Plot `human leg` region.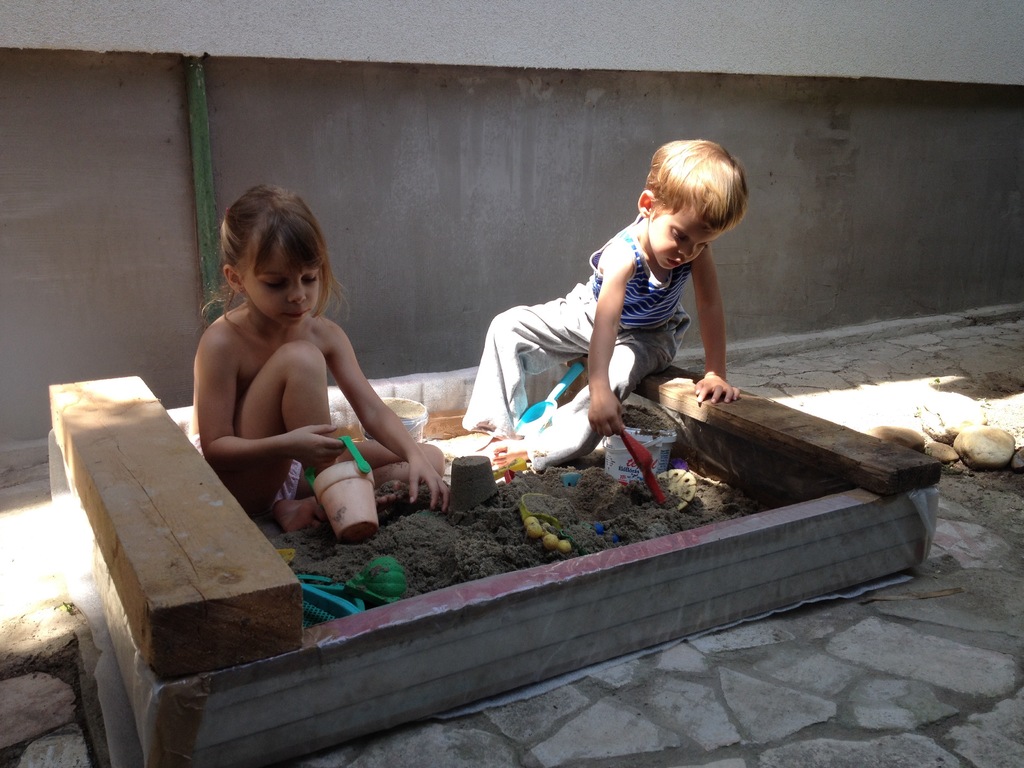
Plotted at bbox=(216, 340, 344, 525).
